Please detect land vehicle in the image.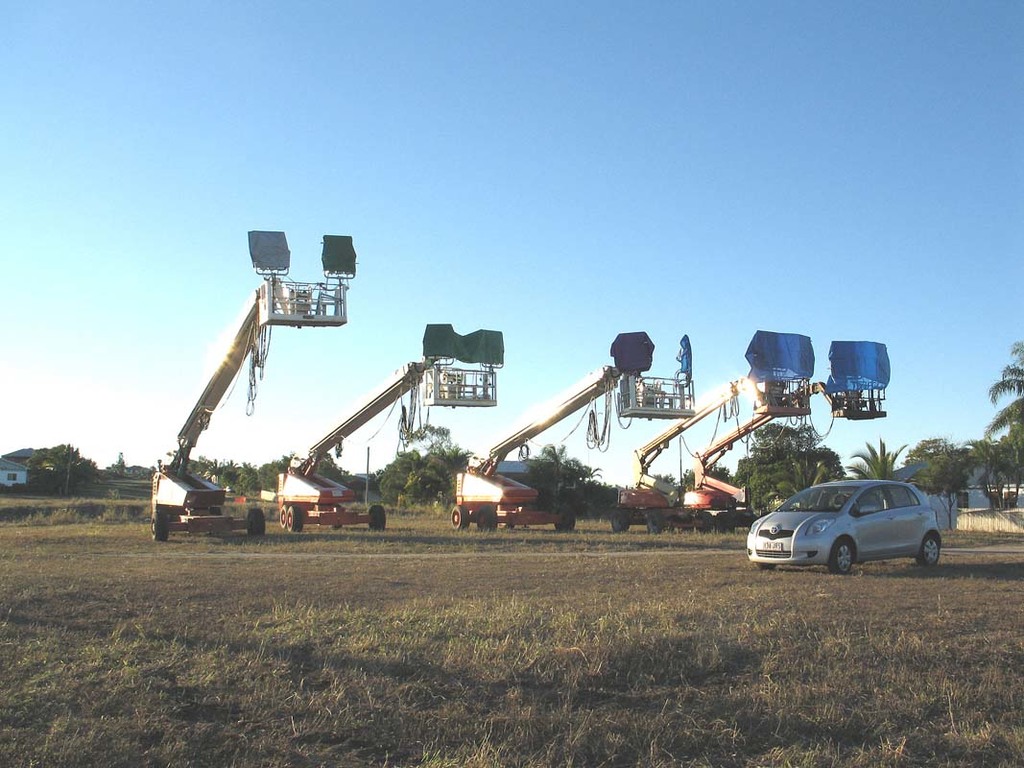
region(277, 321, 506, 534).
